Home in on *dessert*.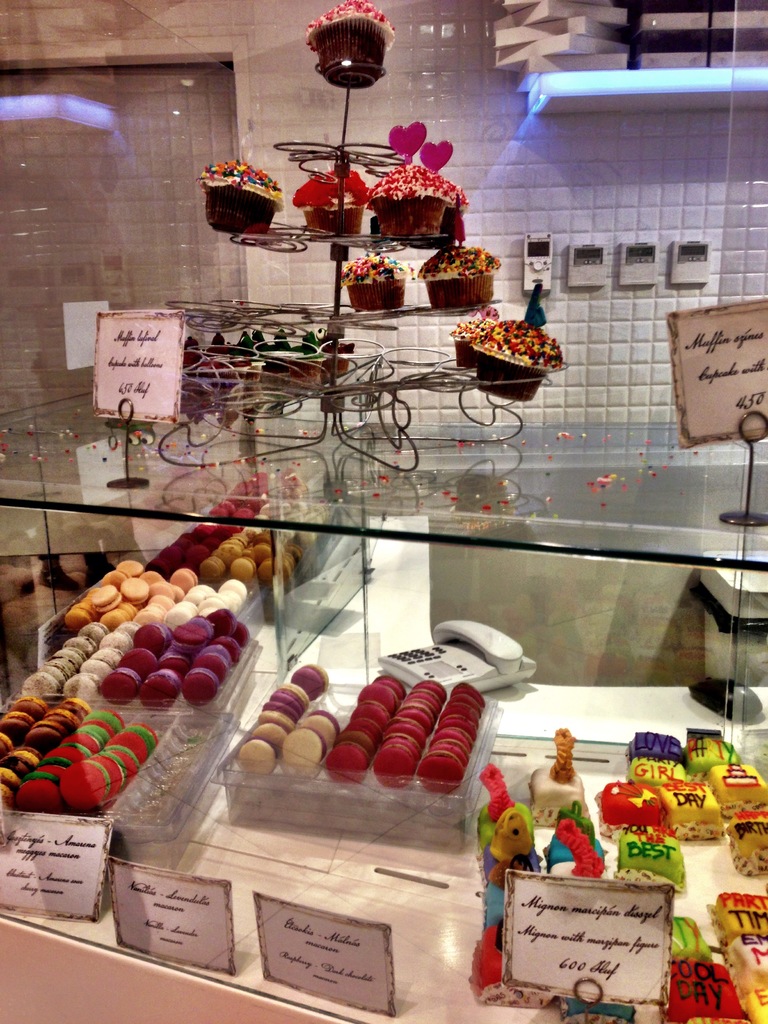
Homed in at x1=369, y1=673, x2=442, y2=792.
